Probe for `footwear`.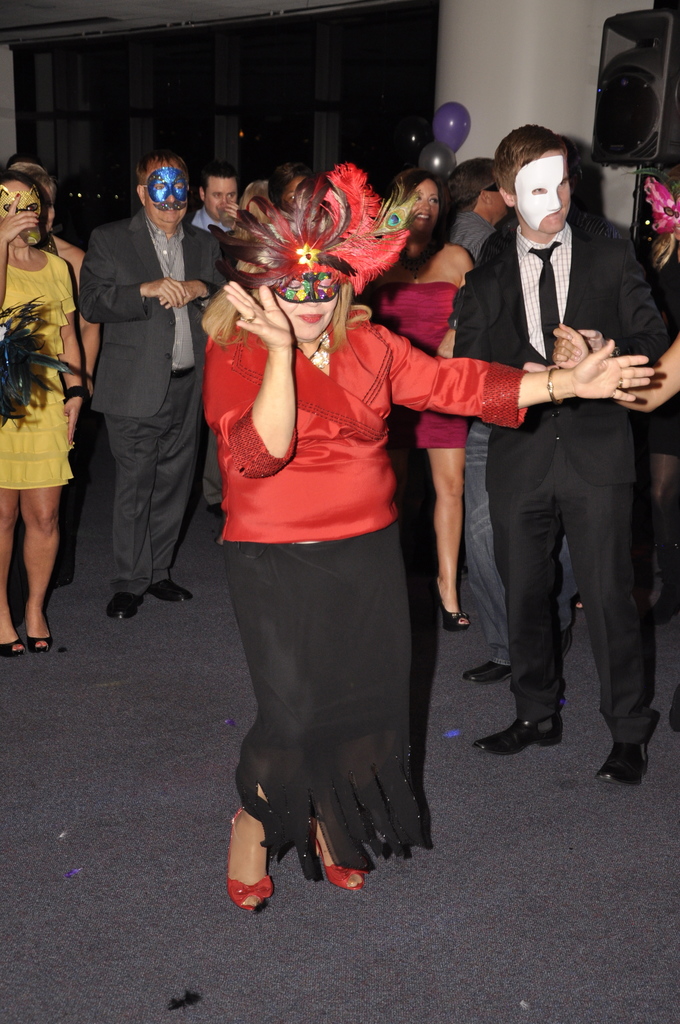
Probe result: (145,573,192,603).
